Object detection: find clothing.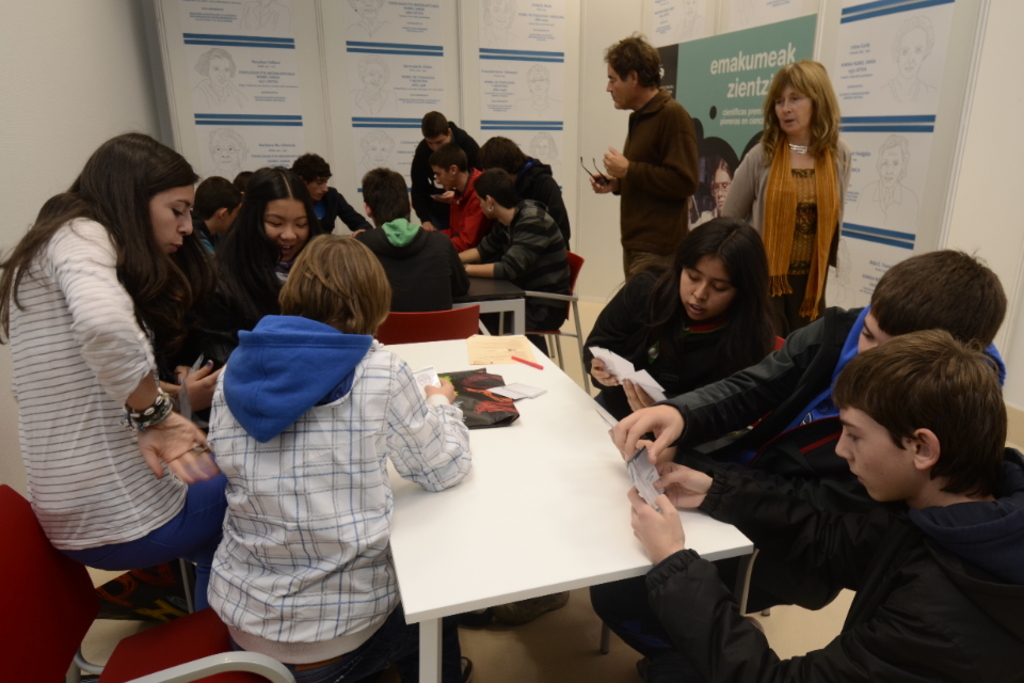
(left=514, top=161, right=581, bottom=222).
